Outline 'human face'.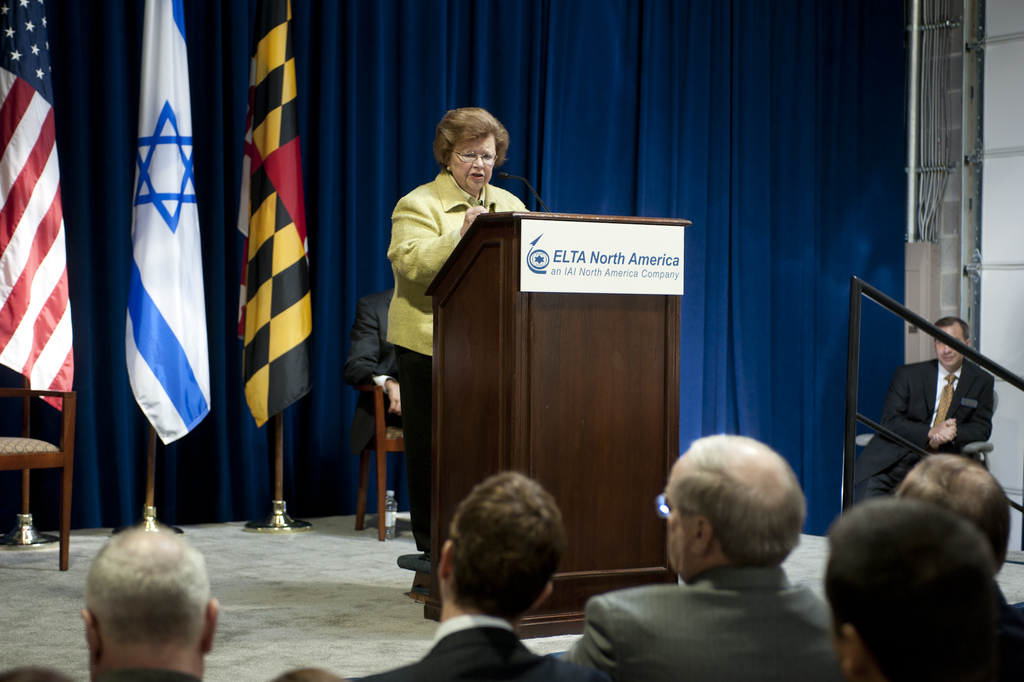
Outline: x1=934 y1=329 x2=970 y2=369.
